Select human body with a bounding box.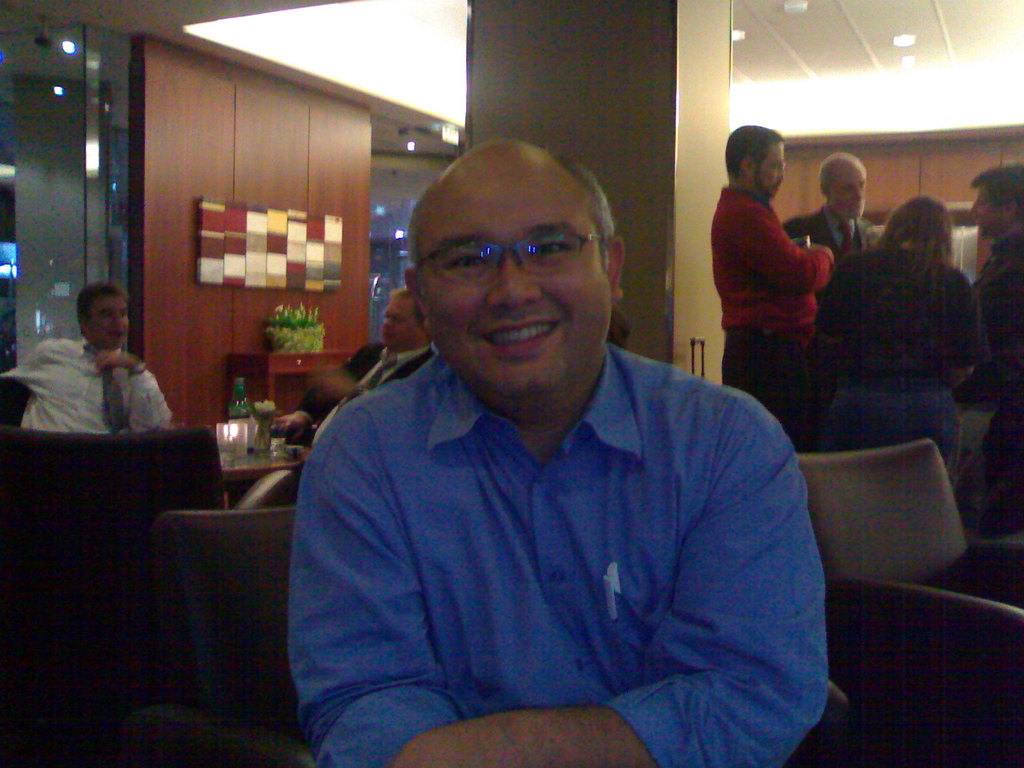
[x1=778, y1=150, x2=874, y2=335].
